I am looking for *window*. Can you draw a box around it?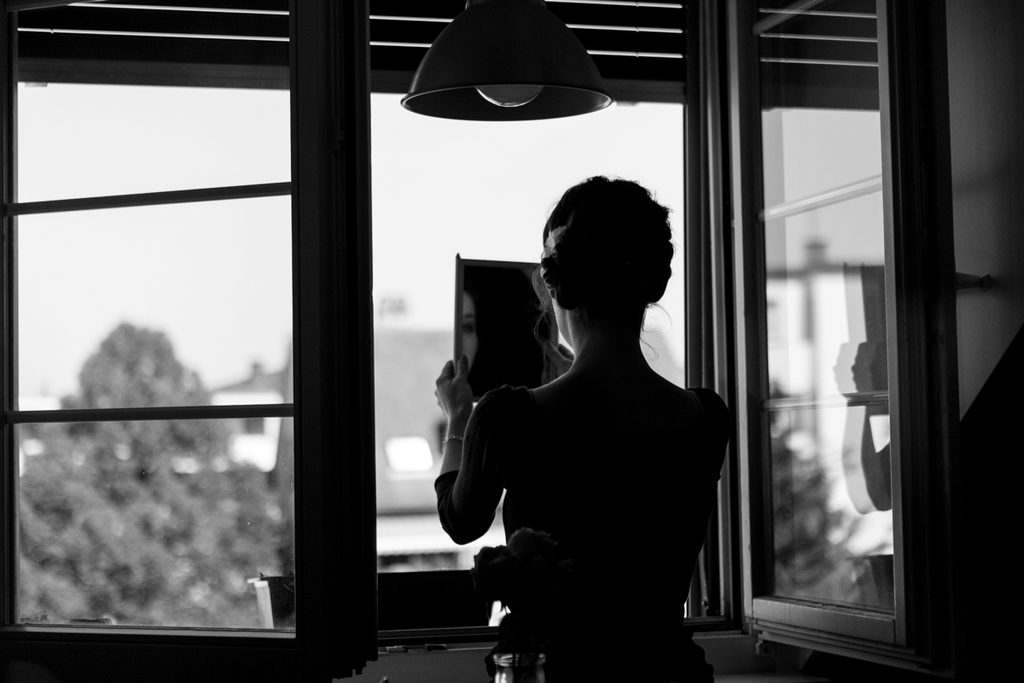
Sure, the bounding box is (0,0,747,680).
